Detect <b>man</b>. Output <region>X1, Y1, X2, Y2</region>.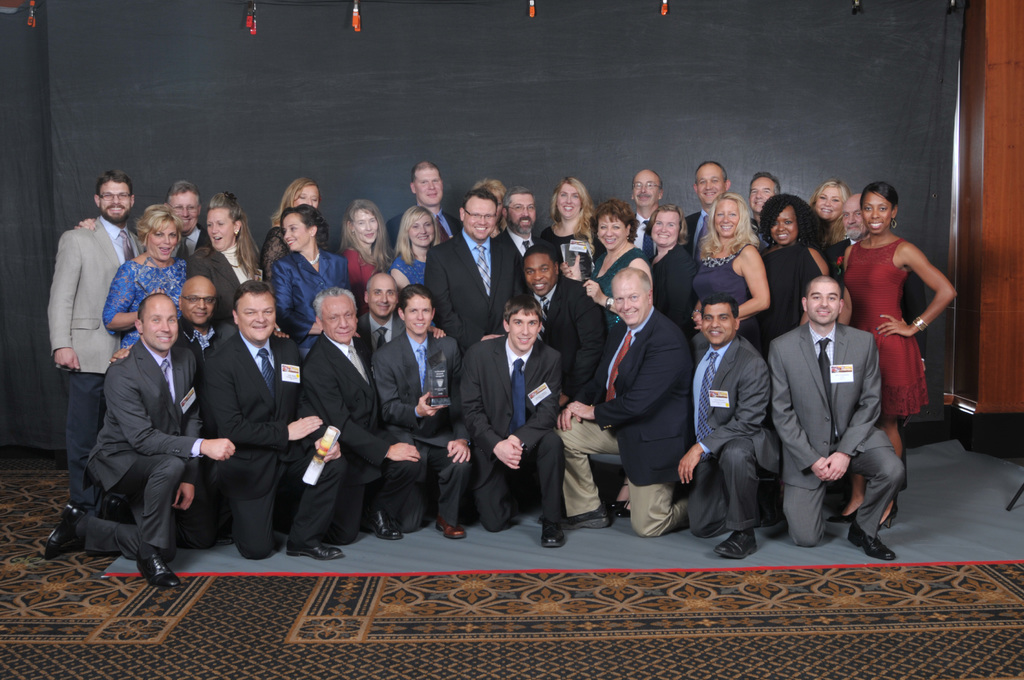
<region>45, 295, 235, 588</region>.
